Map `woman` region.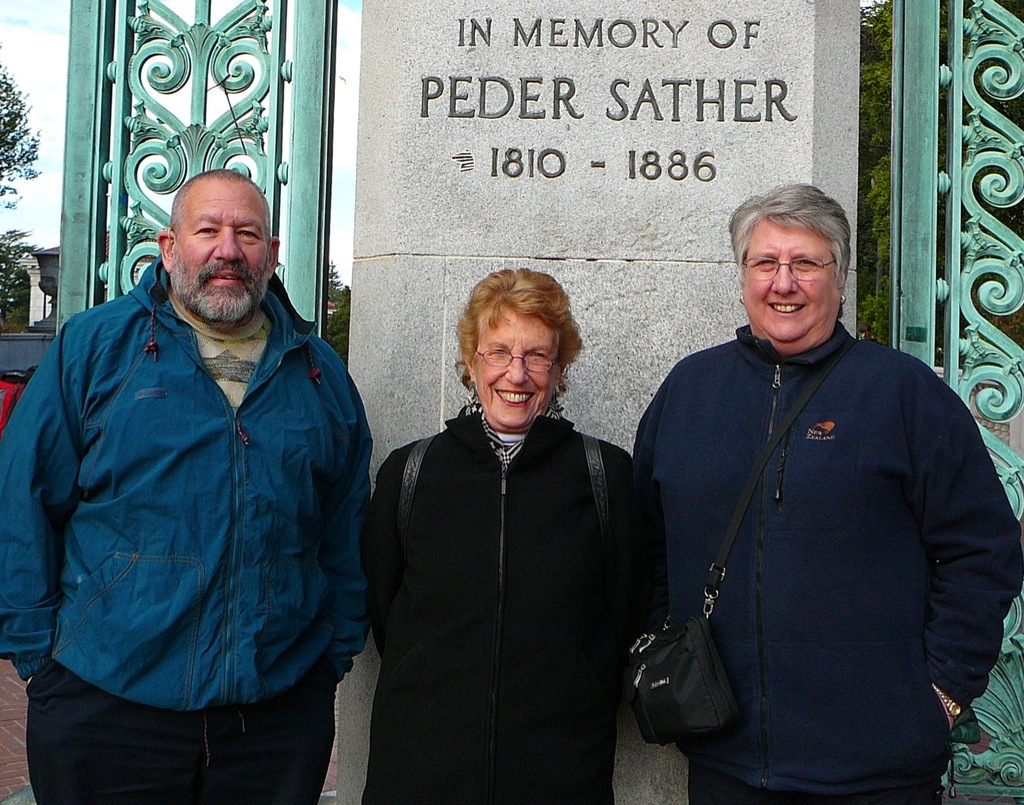
Mapped to [347, 252, 648, 800].
